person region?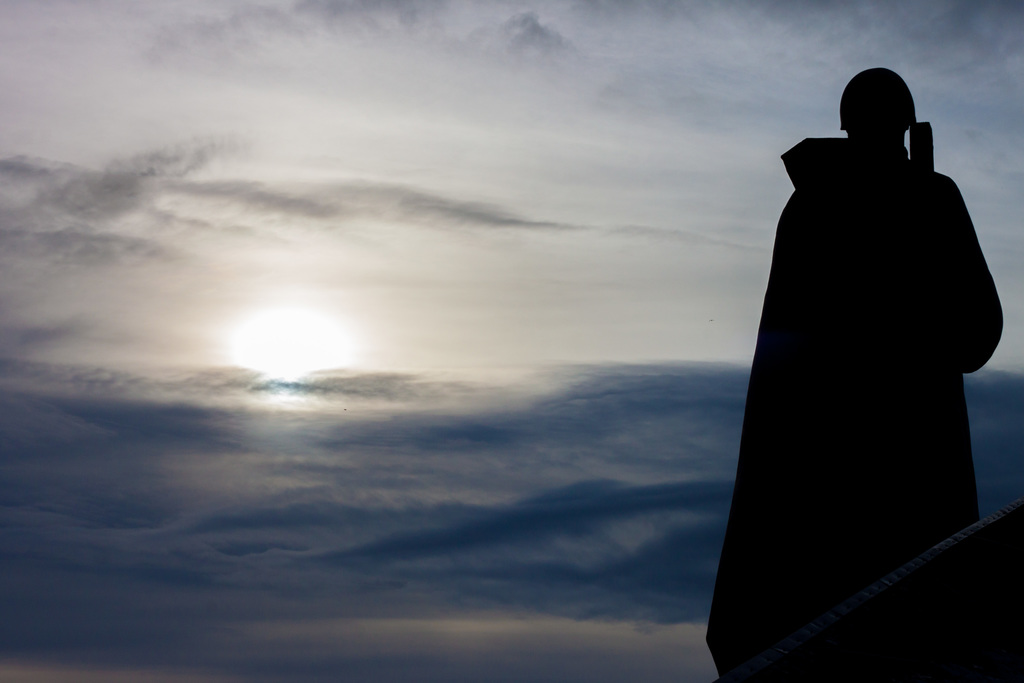
(724, 63, 998, 649)
